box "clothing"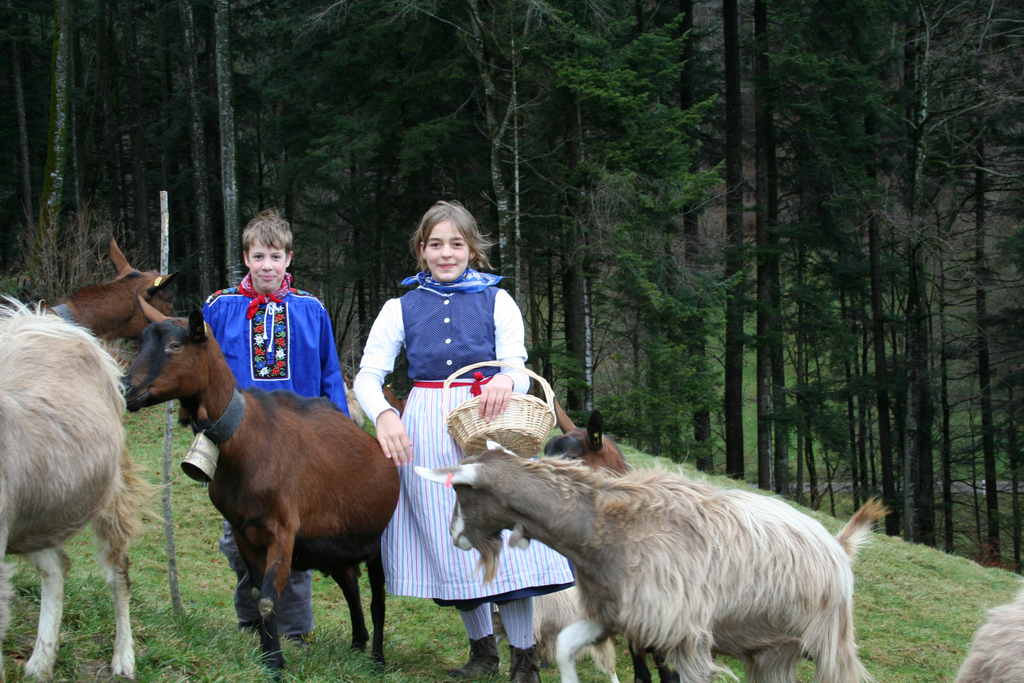
rect(356, 261, 547, 638)
